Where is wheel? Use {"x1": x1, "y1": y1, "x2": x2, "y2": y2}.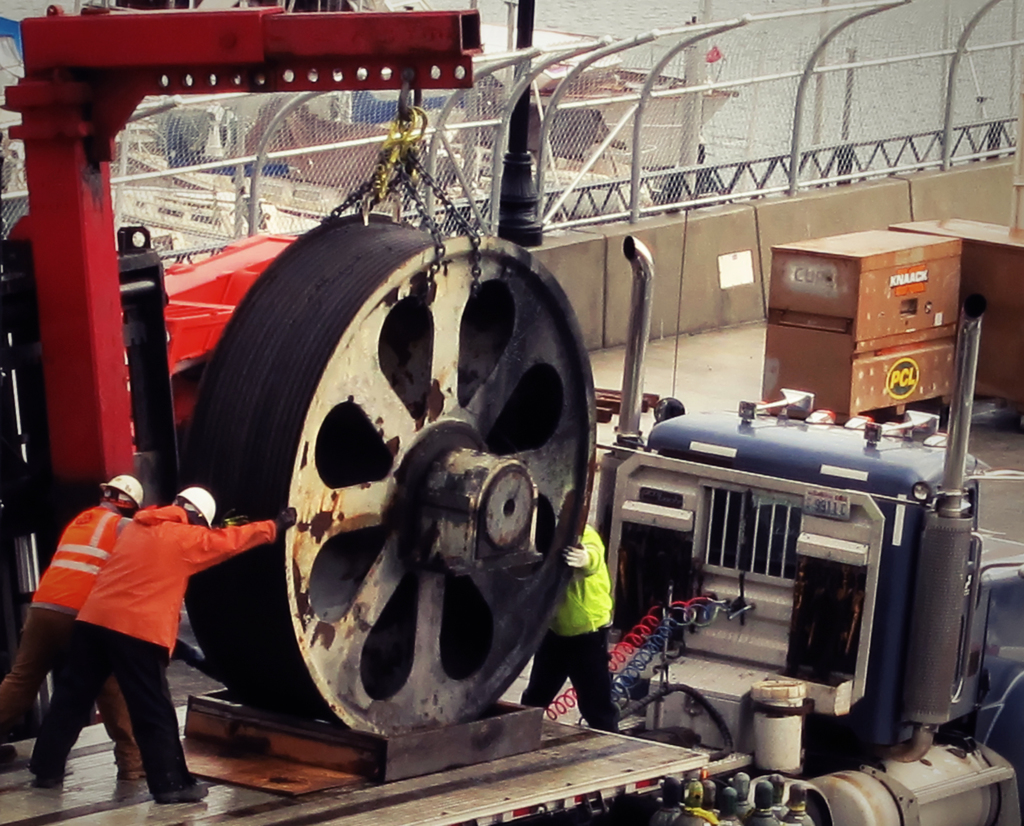
{"x1": 186, "y1": 212, "x2": 596, "y2": 738}.
